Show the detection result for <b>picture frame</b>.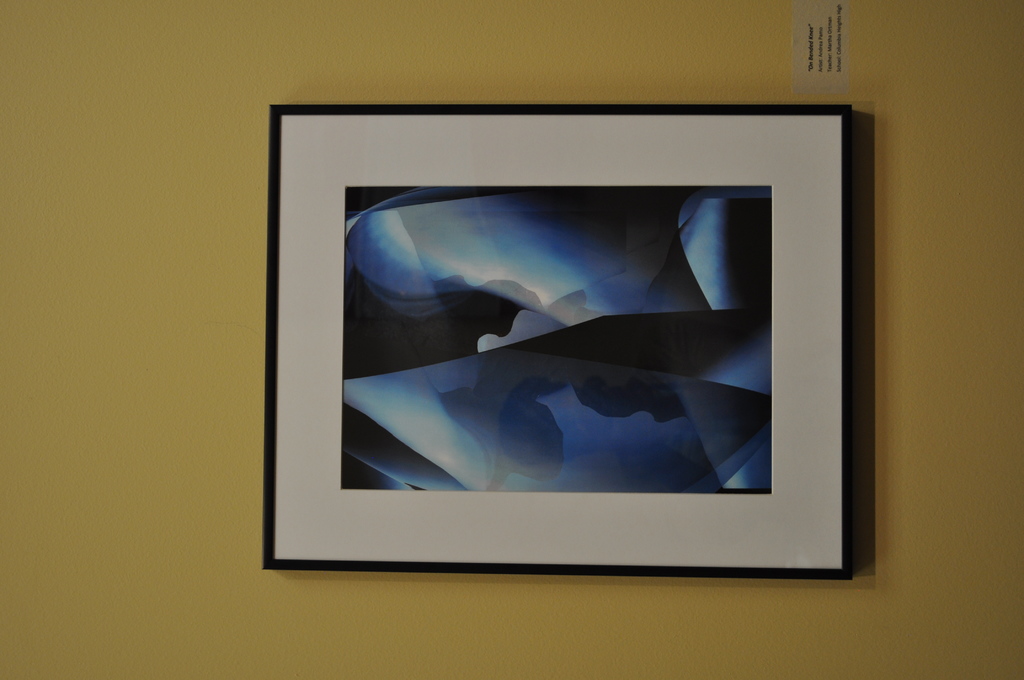
260:103:852:581.
